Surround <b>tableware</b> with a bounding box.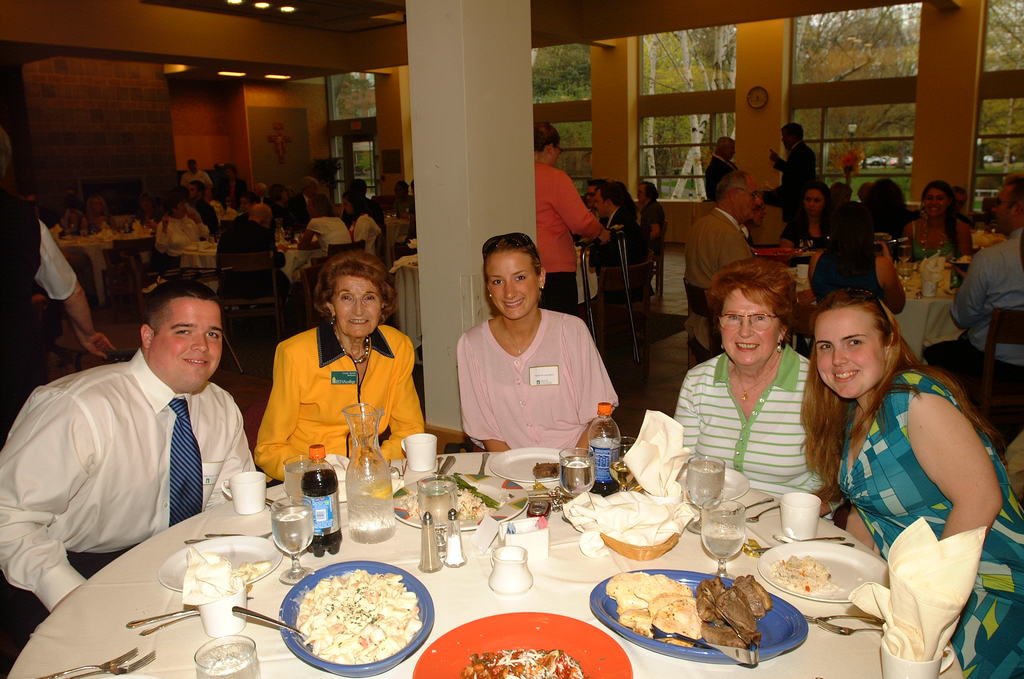
282/455/310/506.
